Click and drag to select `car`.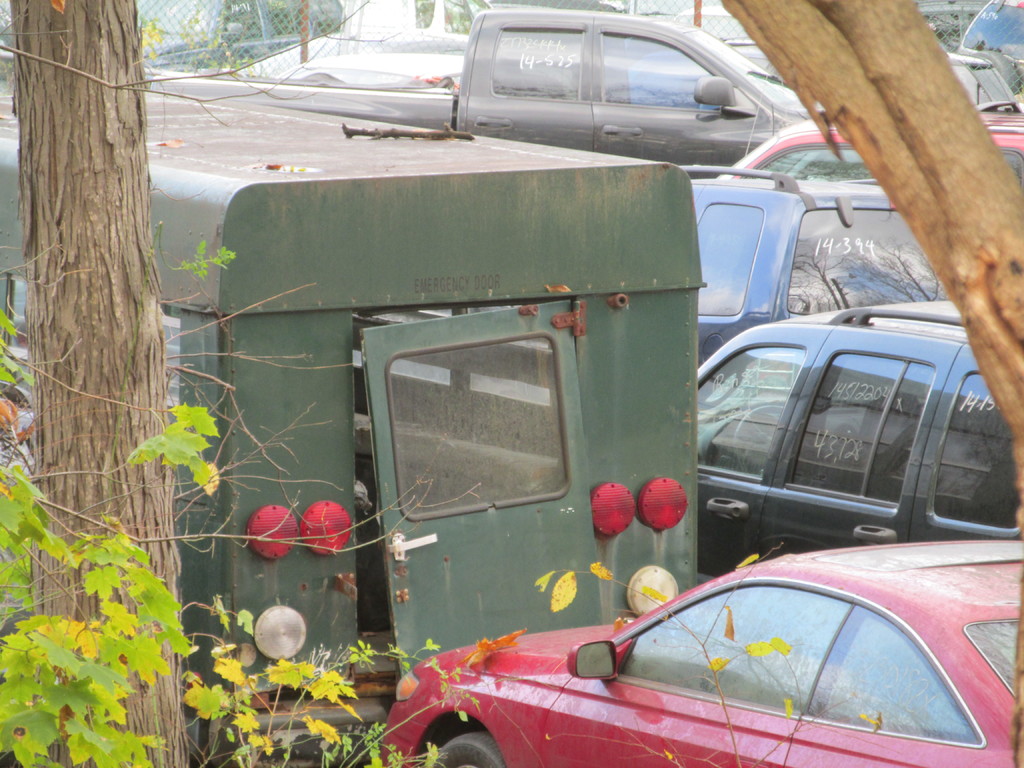
Selection: [691,300,1023,586].
